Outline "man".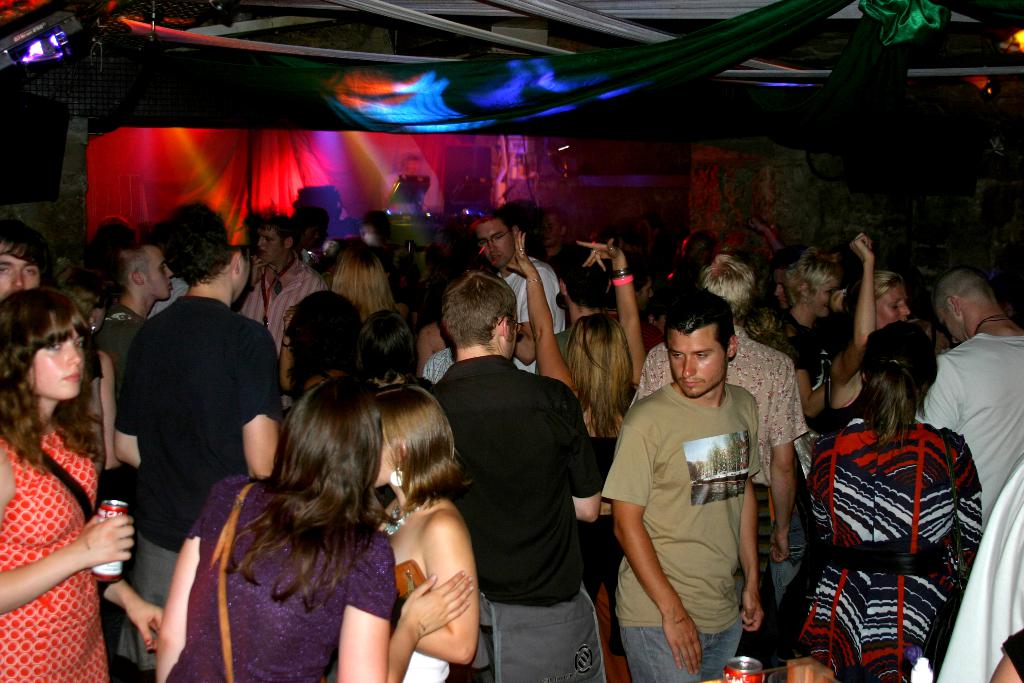
Outline: Rect(921, 258, 1023, 523).
